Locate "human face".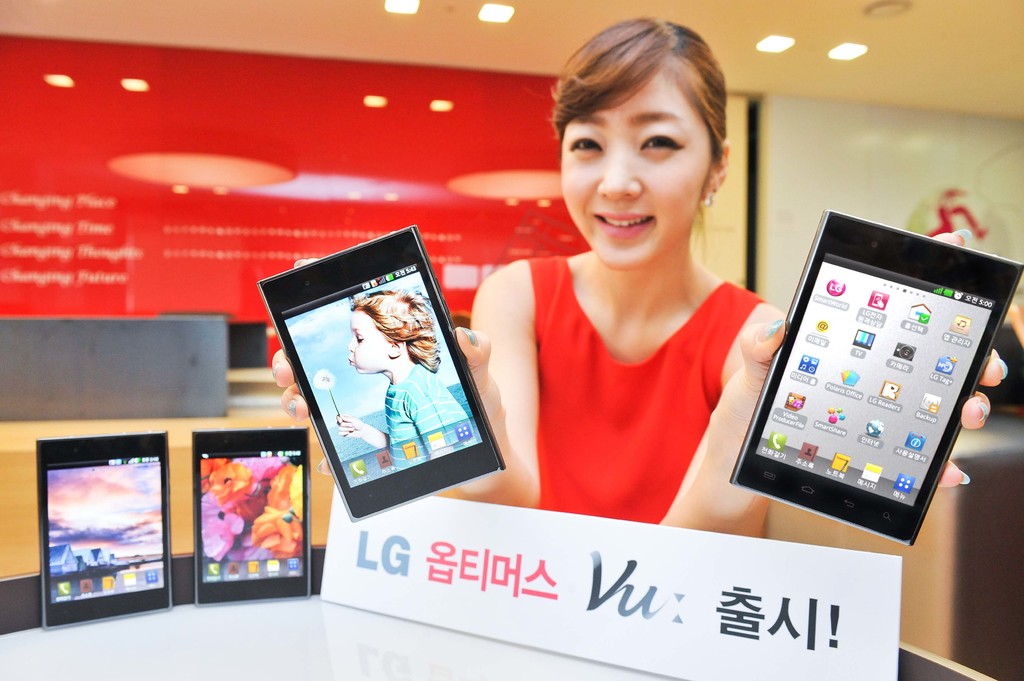
Bounding box: {"x1": 559, "y1": 70, "x2": 710, "y2": 271}.
